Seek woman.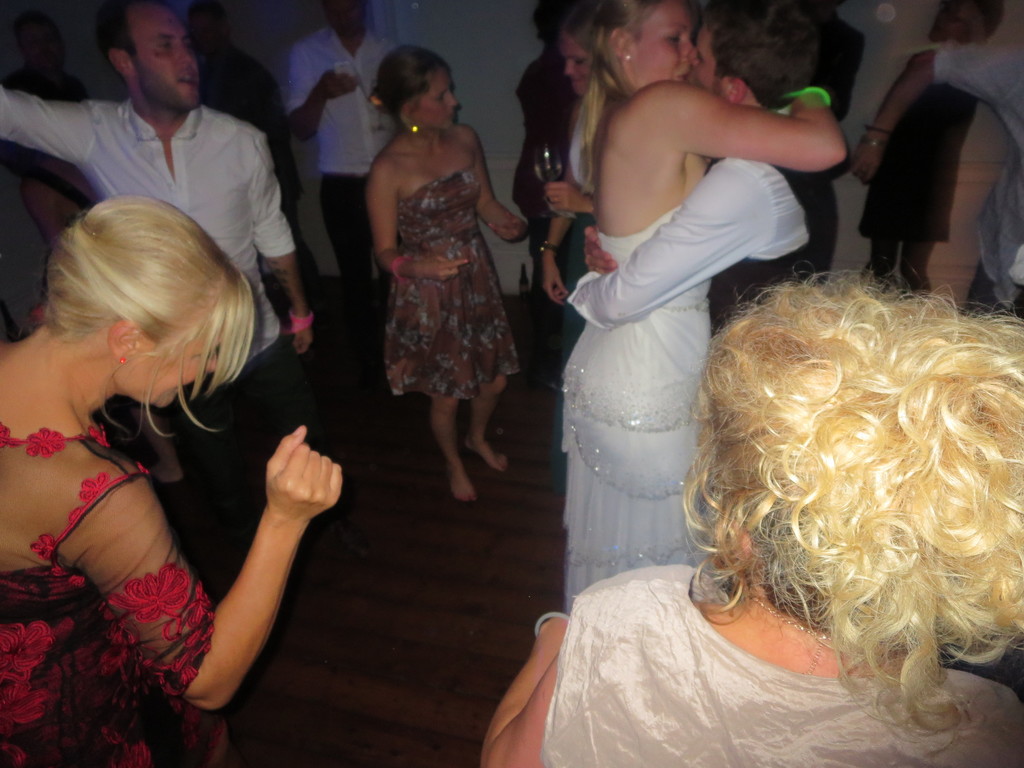
{"left": 0, "top": 196, "right": 342, "bottom": 767}.
